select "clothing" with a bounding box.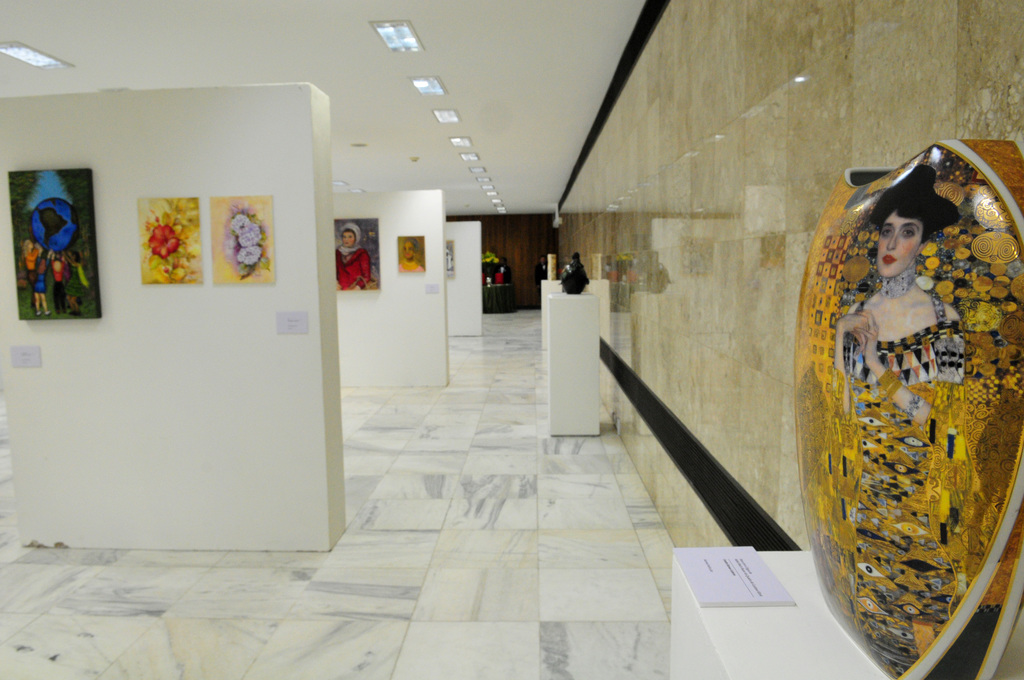
x1=844, y1=290, x2=969, y2=660.
